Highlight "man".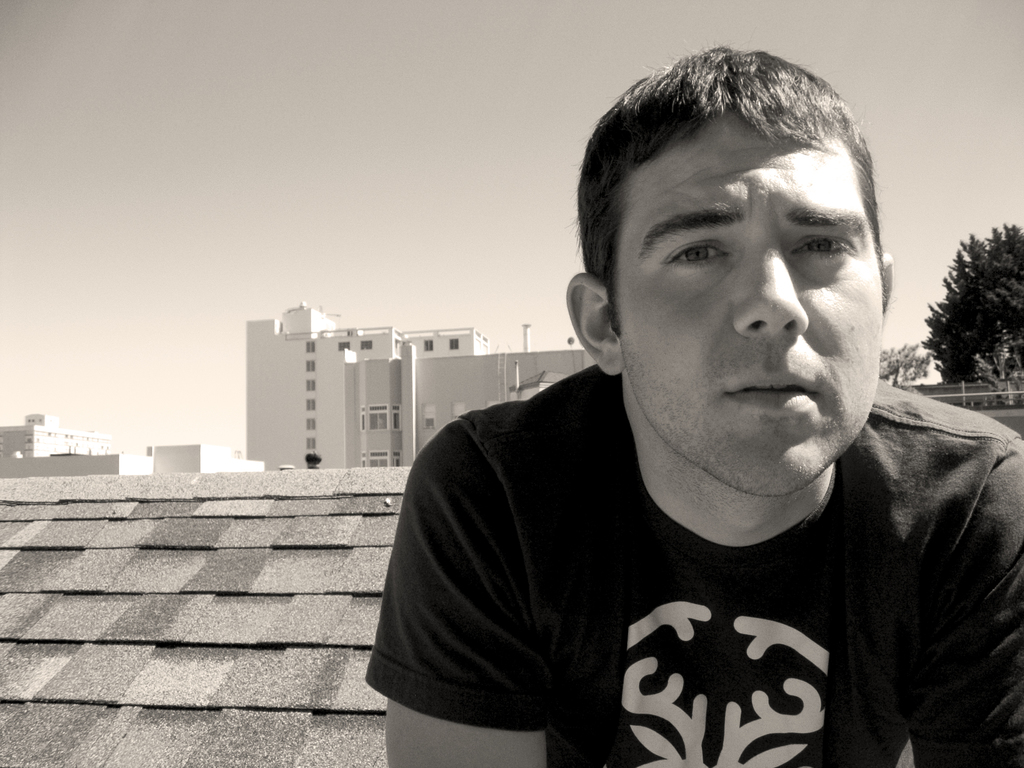
Highlighted region: pyautogui.locateOnScreen(301, 58, 1021, 762).
